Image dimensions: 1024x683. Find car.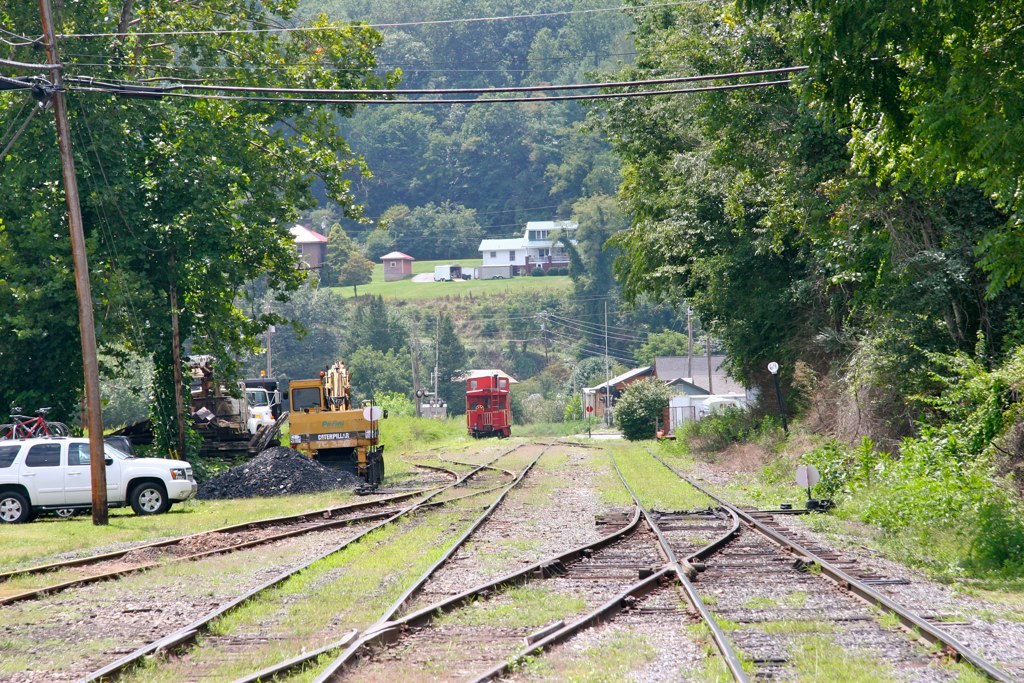
x1=50, y1=451, x2=89, y2=518.
